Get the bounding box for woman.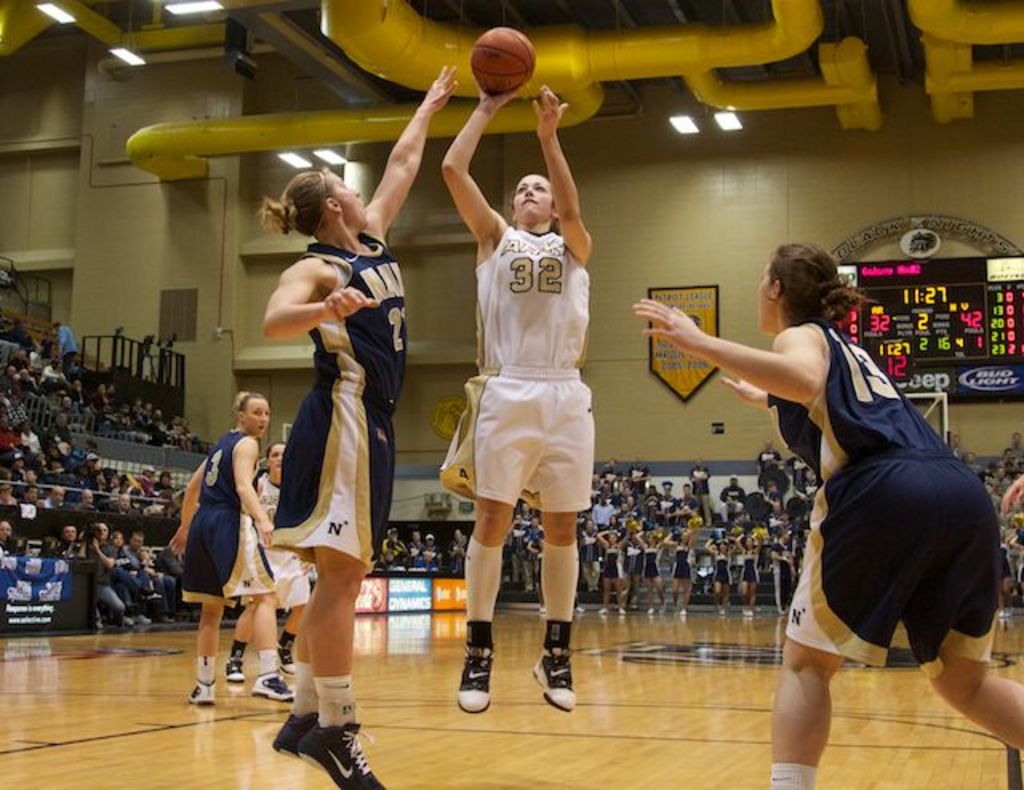
locate(594, 529, 635, 617).
